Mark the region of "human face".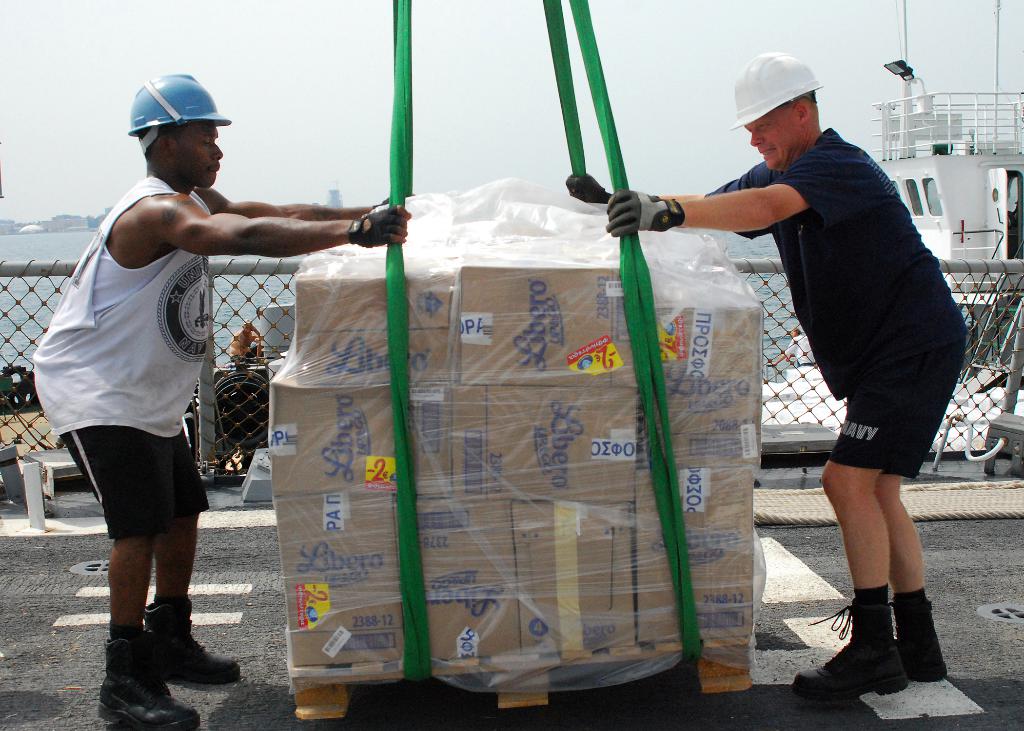
Region: 173, 124, 223, 191.
